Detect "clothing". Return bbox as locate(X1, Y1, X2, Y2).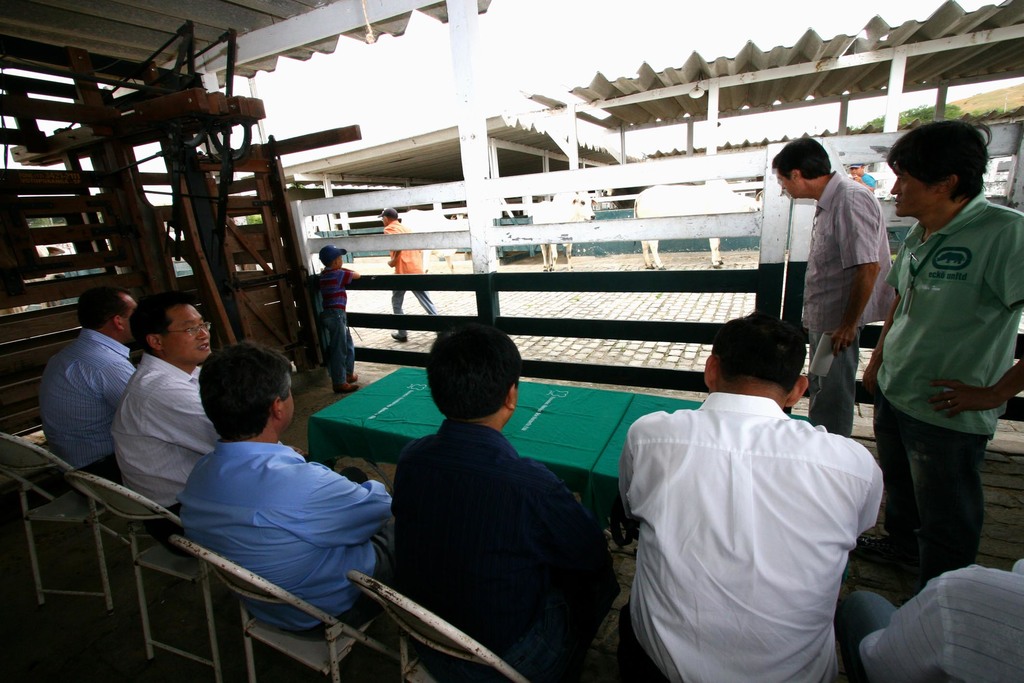
locate(858, 553, 1021, 682).
